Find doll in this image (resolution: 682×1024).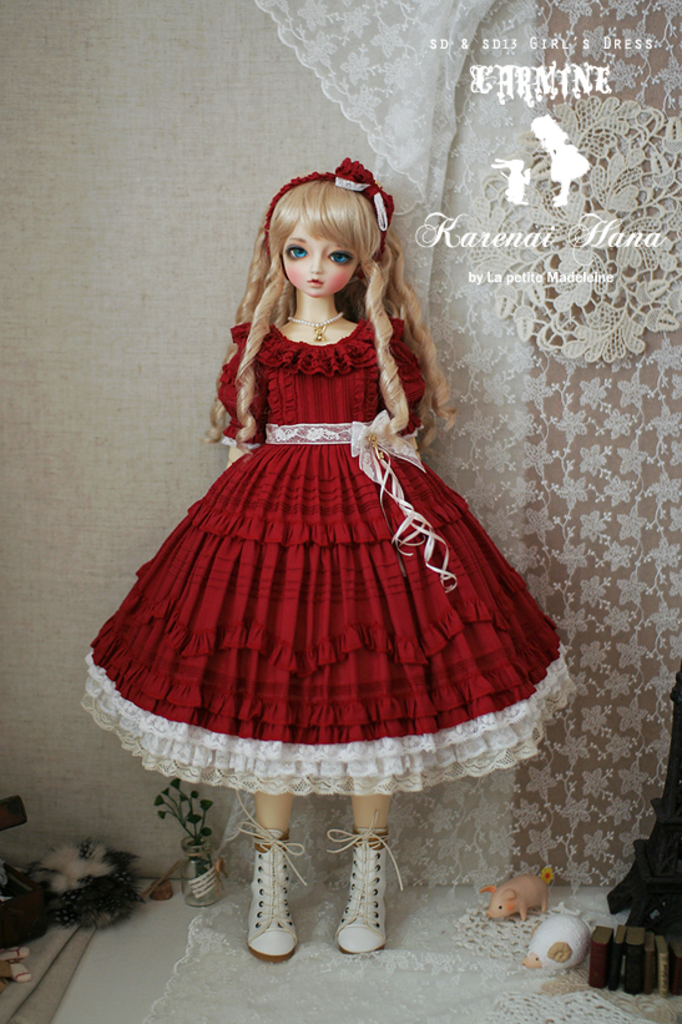
77/155/581/958.
